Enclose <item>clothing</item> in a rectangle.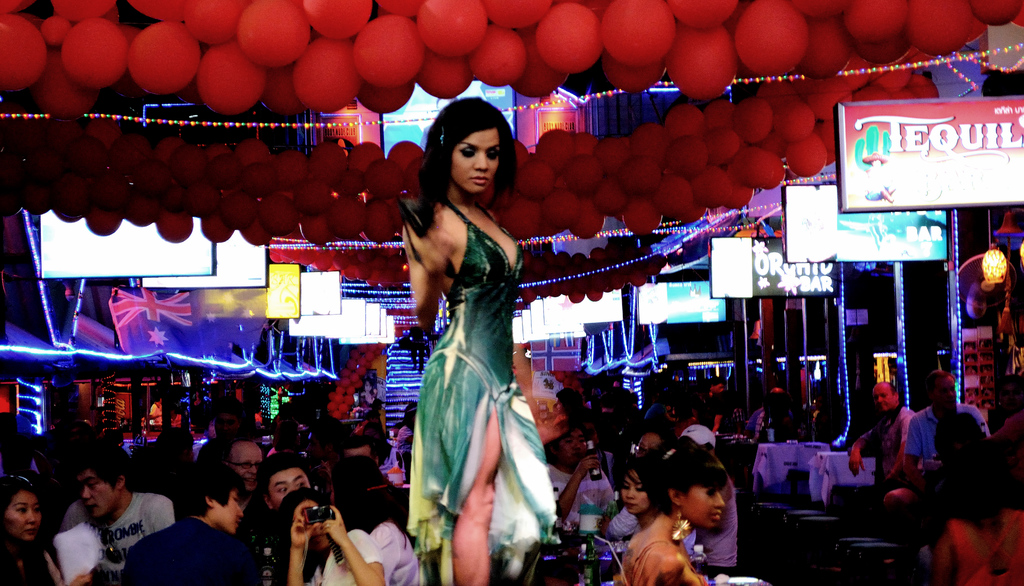
[860,405,922,494].
